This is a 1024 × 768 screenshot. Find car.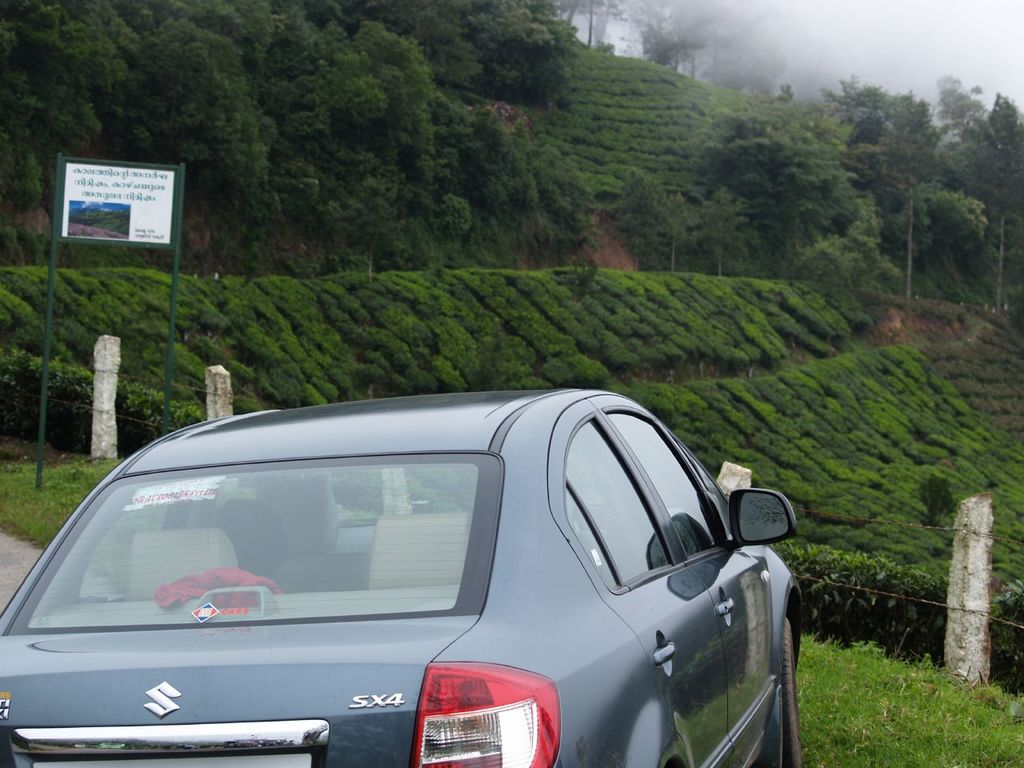
Bounding box: (0, 384, 810, 767).
